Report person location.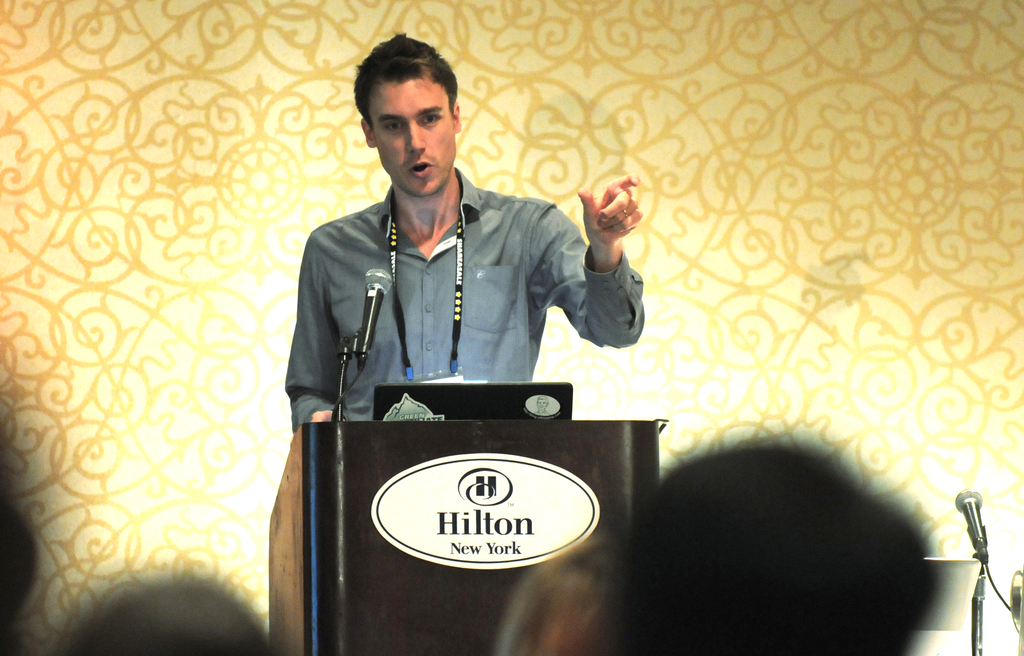
Report: box=[282, 29, 644, 430].
